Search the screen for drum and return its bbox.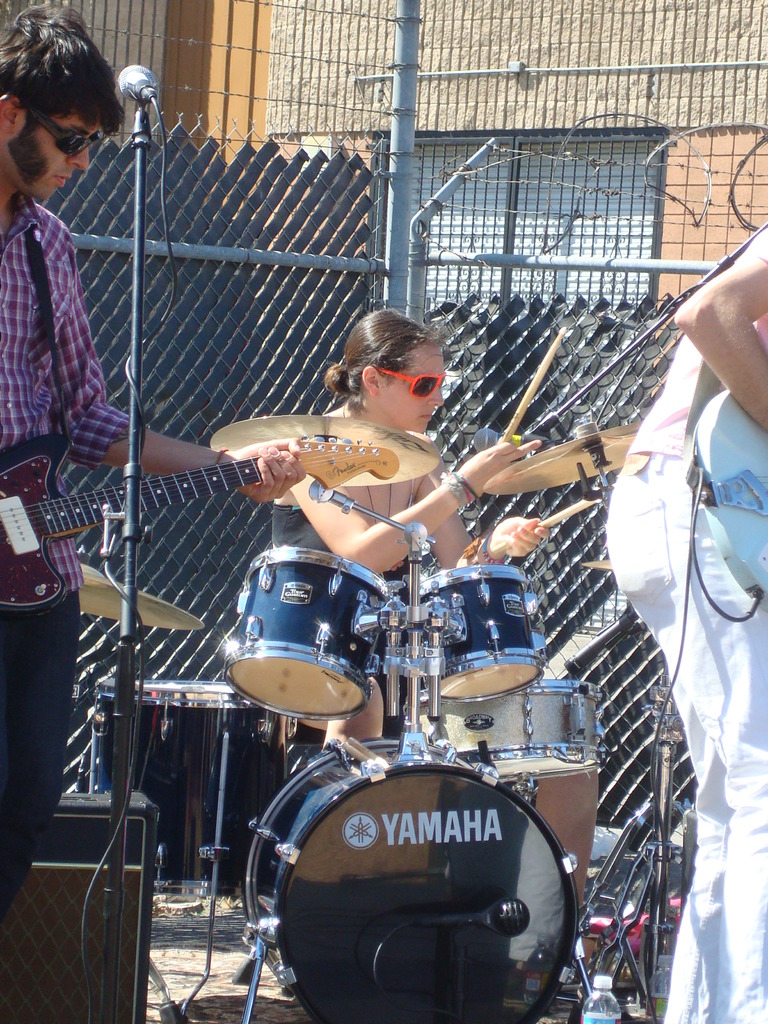
Found: (x1=239, y1=739, x2=577, y2=1023).
